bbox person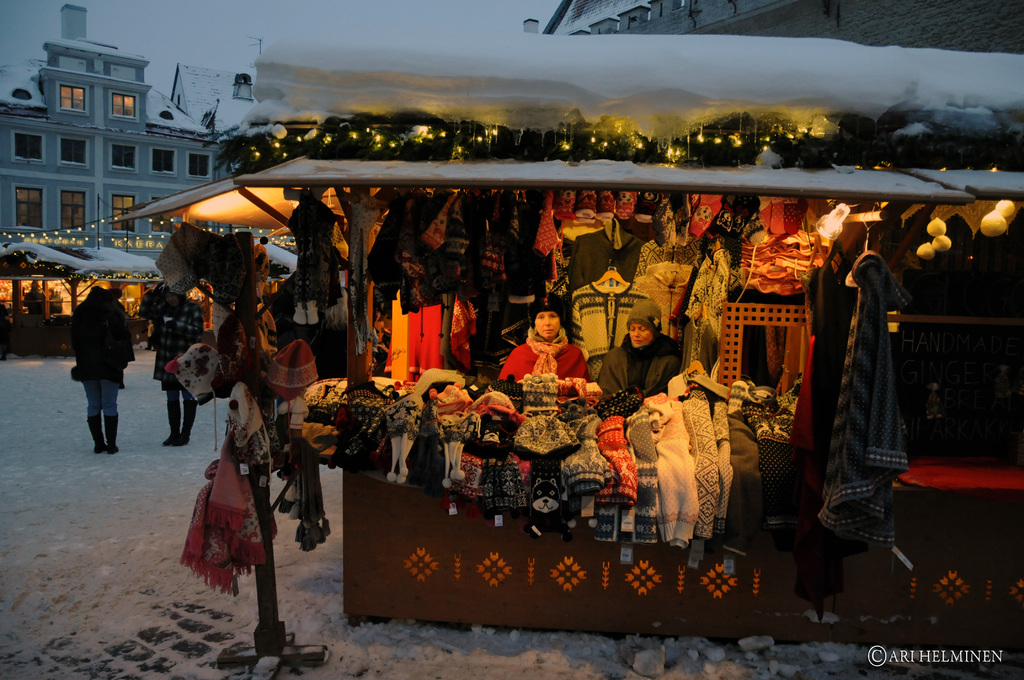
detection(66, 284, 133, 457)
